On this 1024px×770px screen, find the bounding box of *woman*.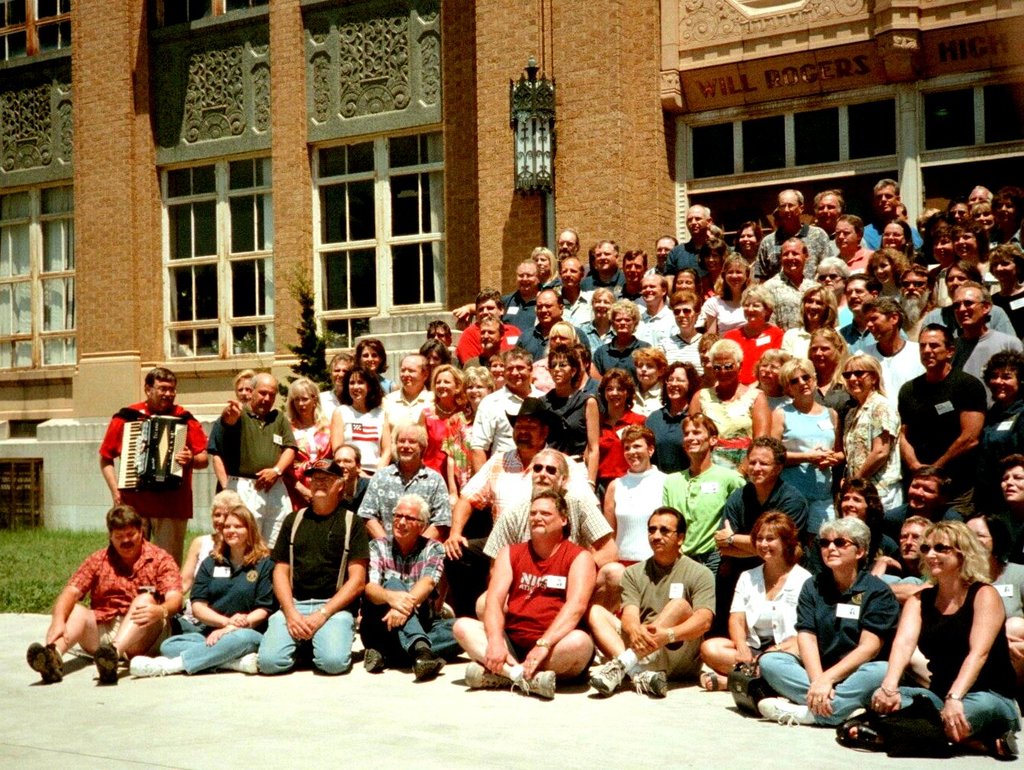
Bounding box: (left=279, top=377, right=333, bottom=508).
